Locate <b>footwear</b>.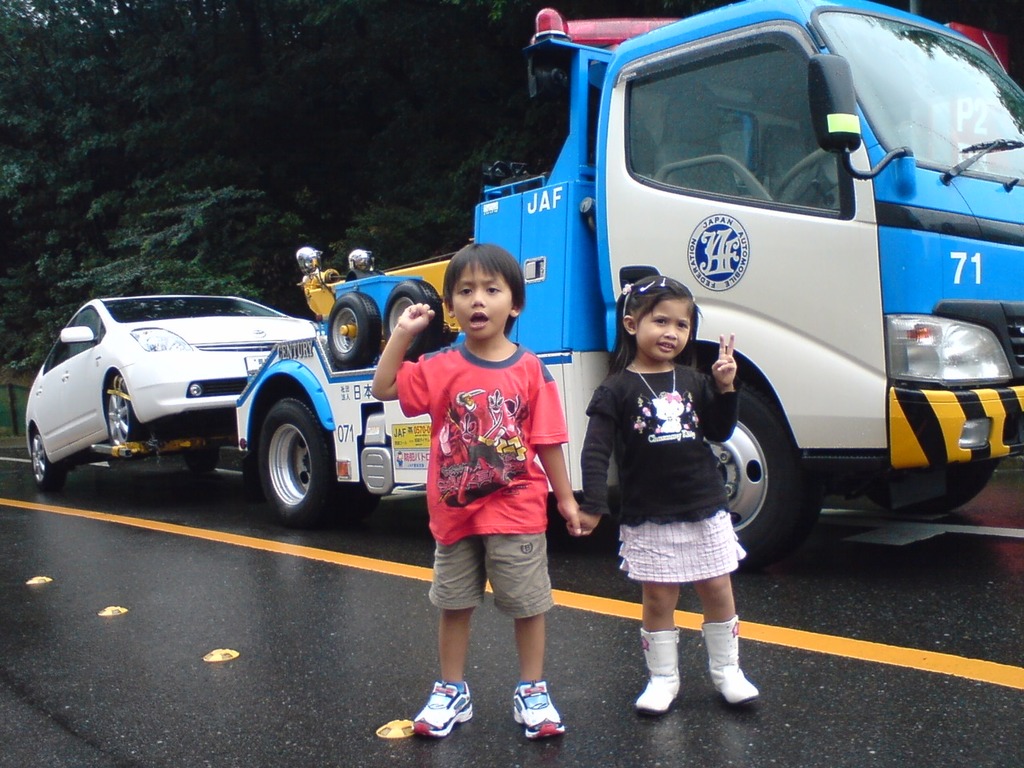
Bounding box: box=[510, 679, 566, 737].
